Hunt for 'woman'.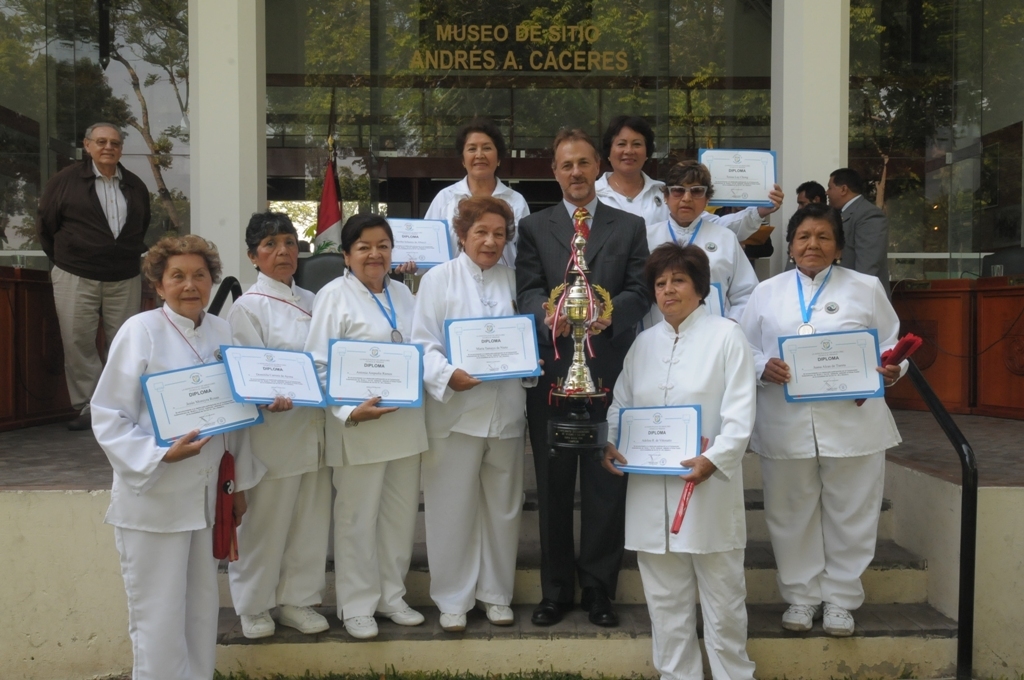
Hunted down at rect(99, 222, 242, 679).
